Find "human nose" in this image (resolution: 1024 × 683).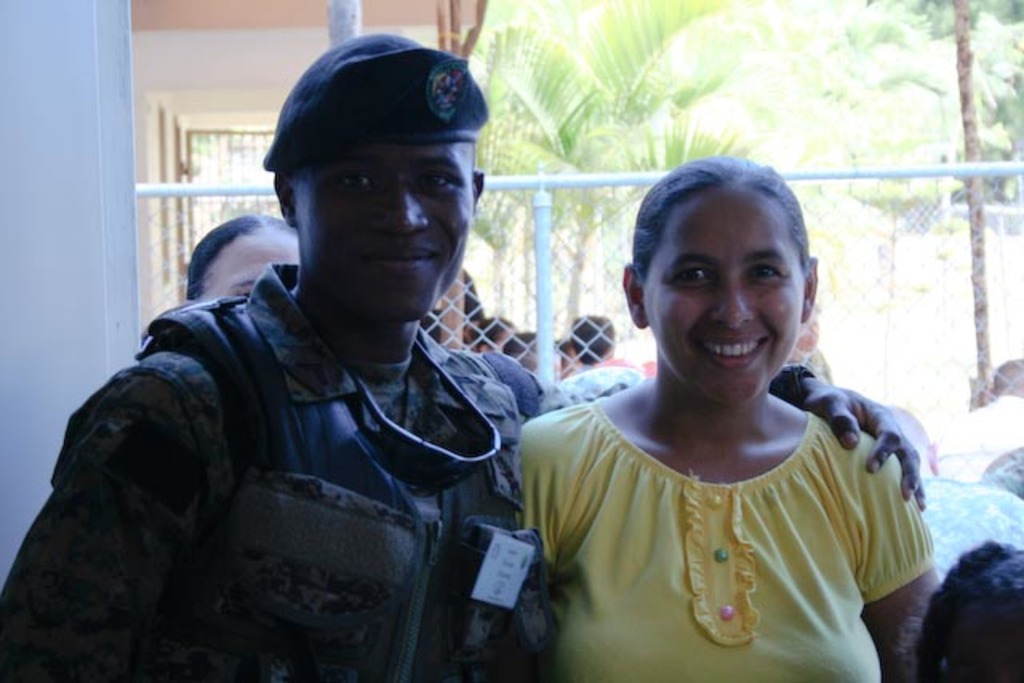
366 176 429 235.
